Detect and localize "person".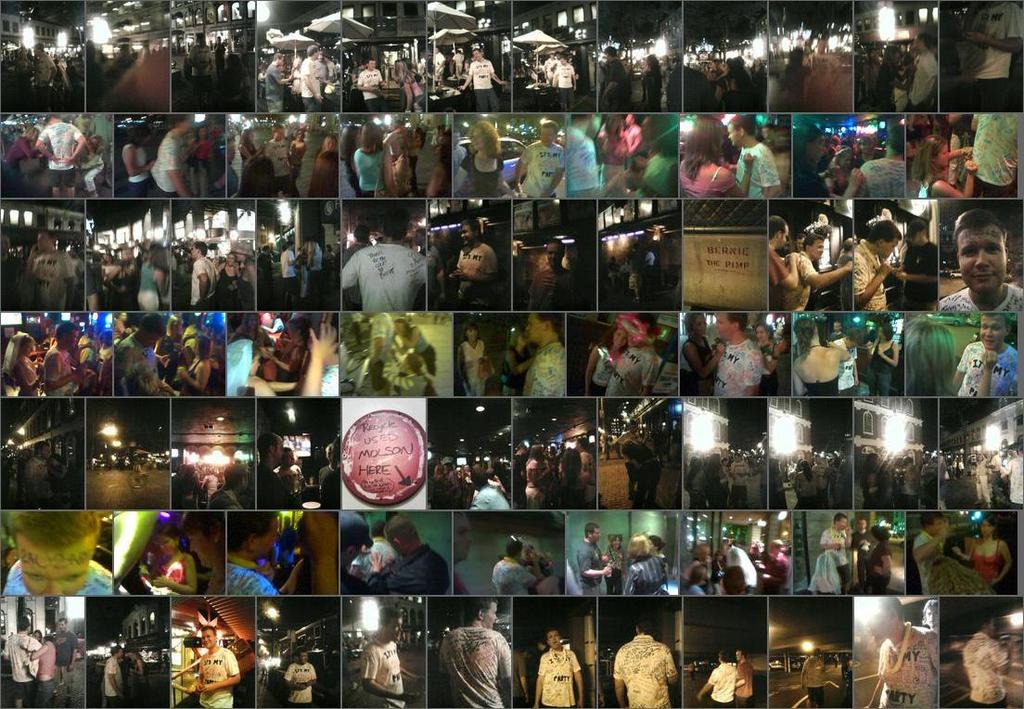
Localized at 58 625 70 701.
